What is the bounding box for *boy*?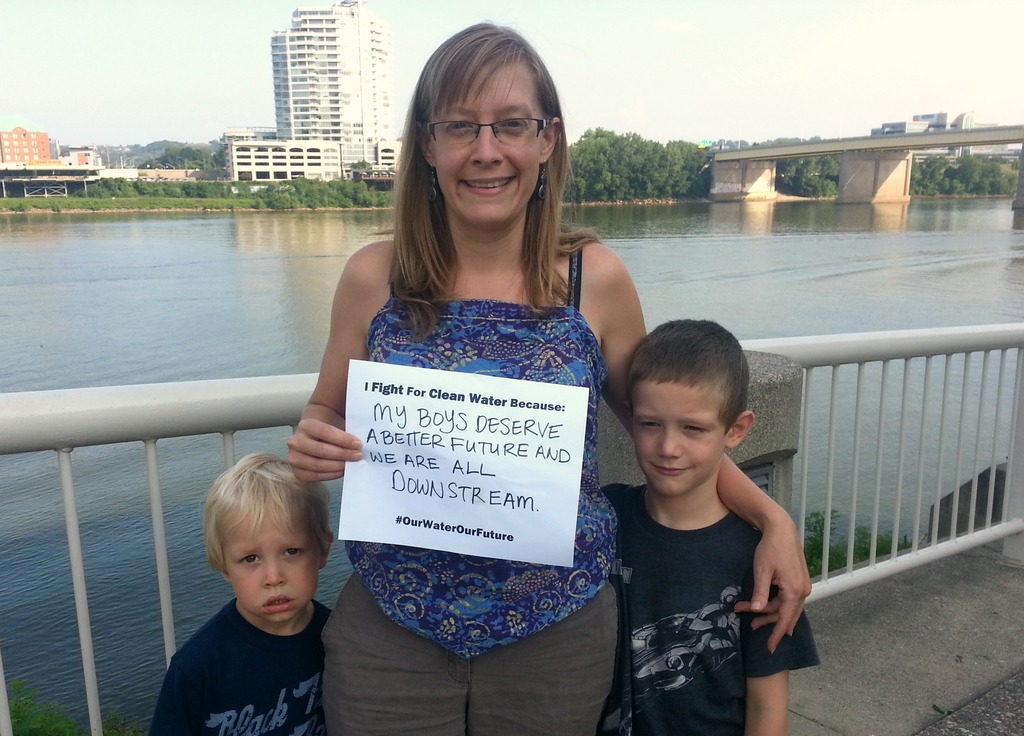
bbox=[580, 315, 813, 735].
